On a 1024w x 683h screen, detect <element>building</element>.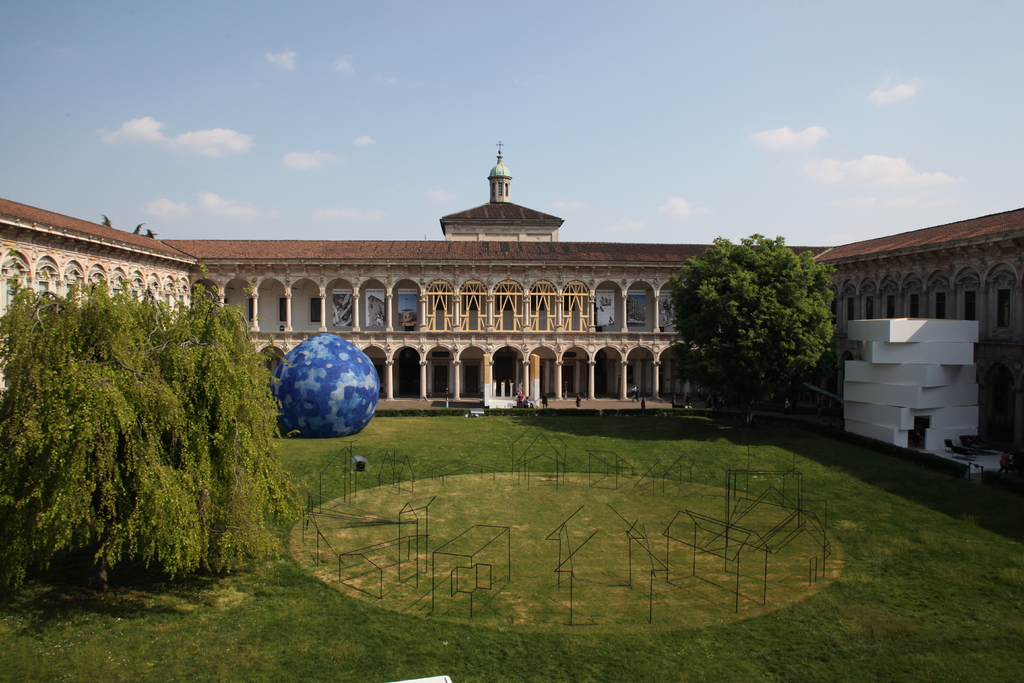
l=0, t=140, r=1023, b=463.
